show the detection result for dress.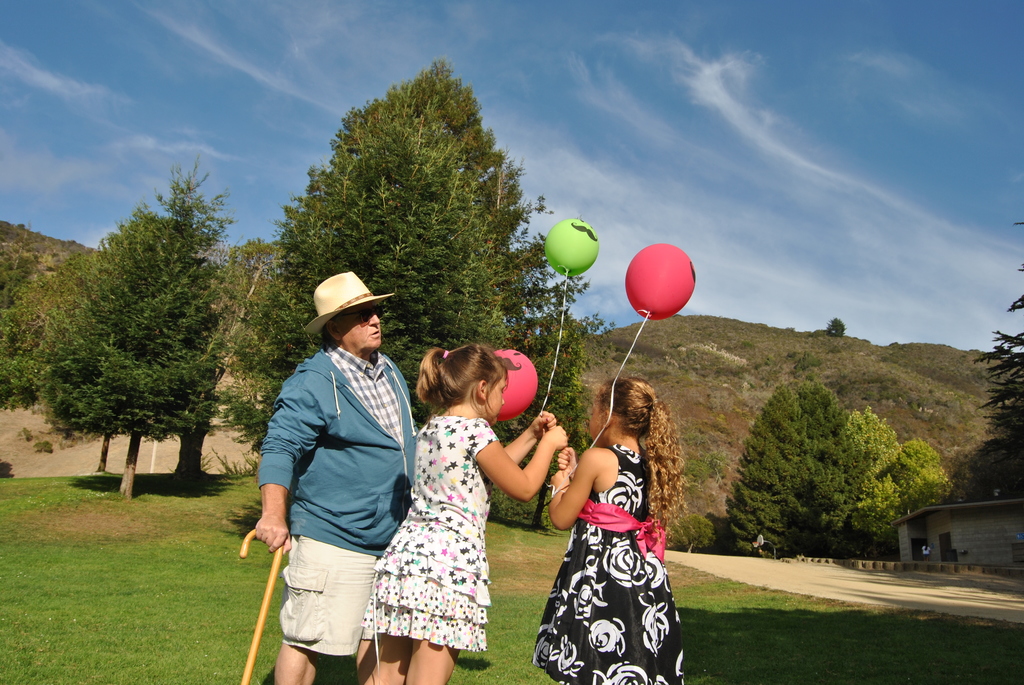
<box>372,417,490,673</box>.
